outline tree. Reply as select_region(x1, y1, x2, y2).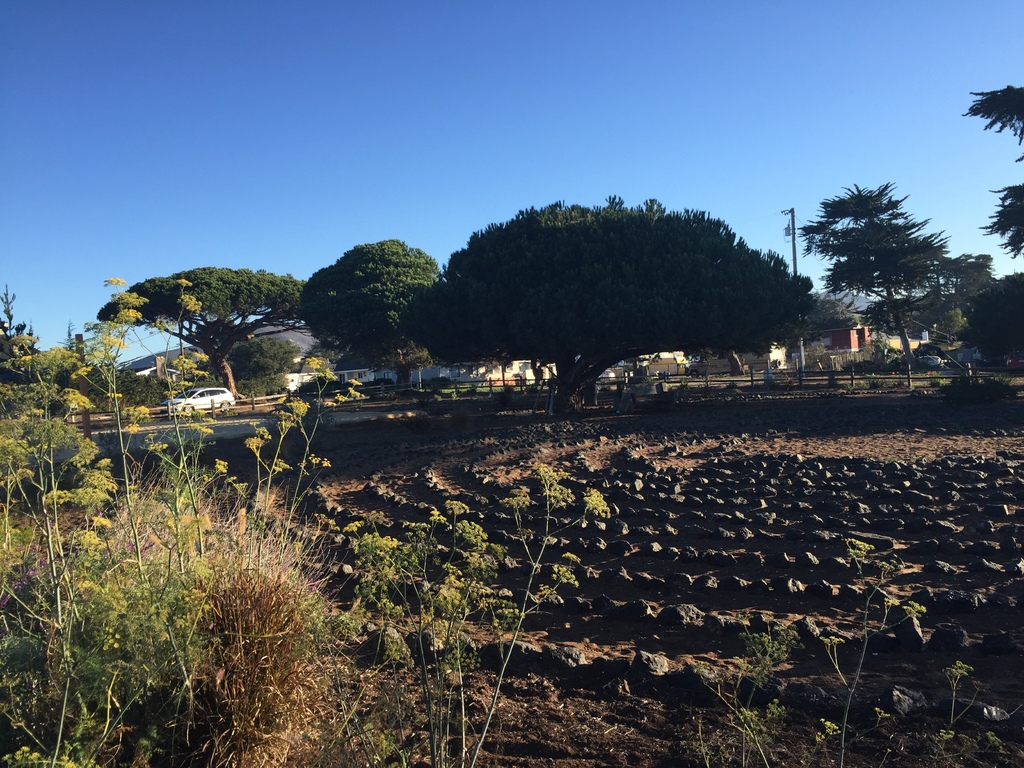
select_region(963, 269, 1023, 365).
